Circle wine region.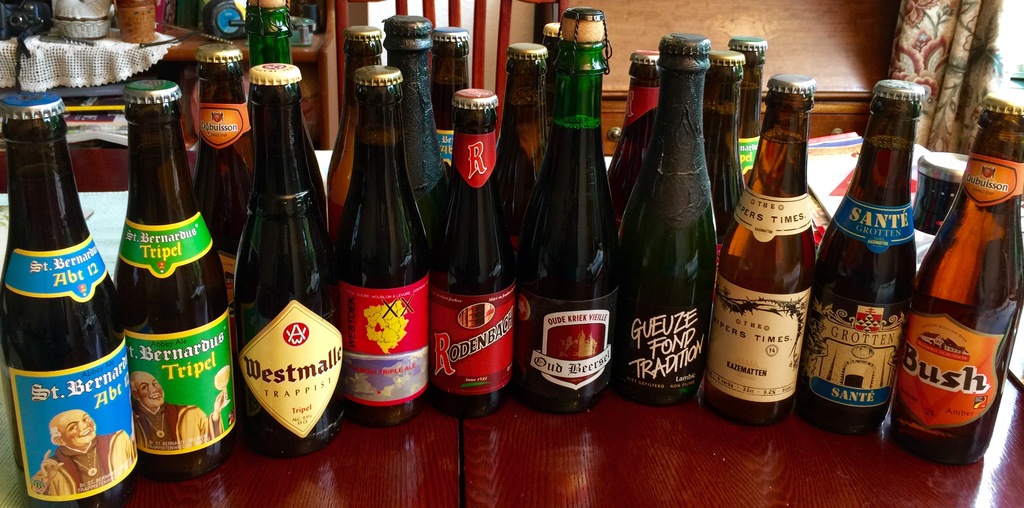
Region: [left=618, top=34, right=717, bottom=406].
